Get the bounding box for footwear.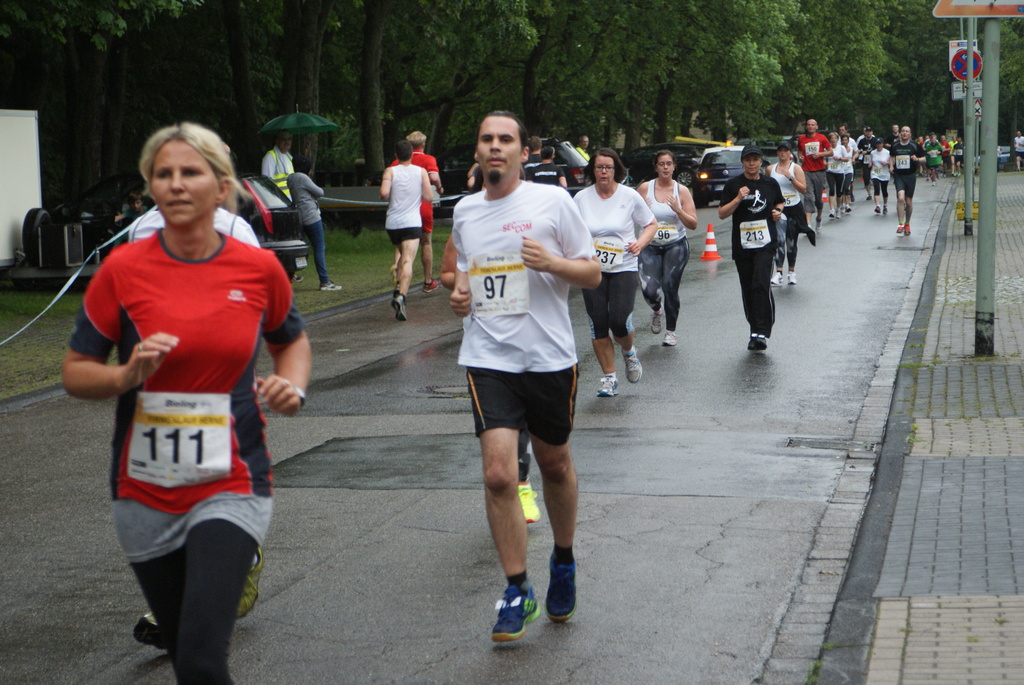
crop(783, 267, 798, 287).
